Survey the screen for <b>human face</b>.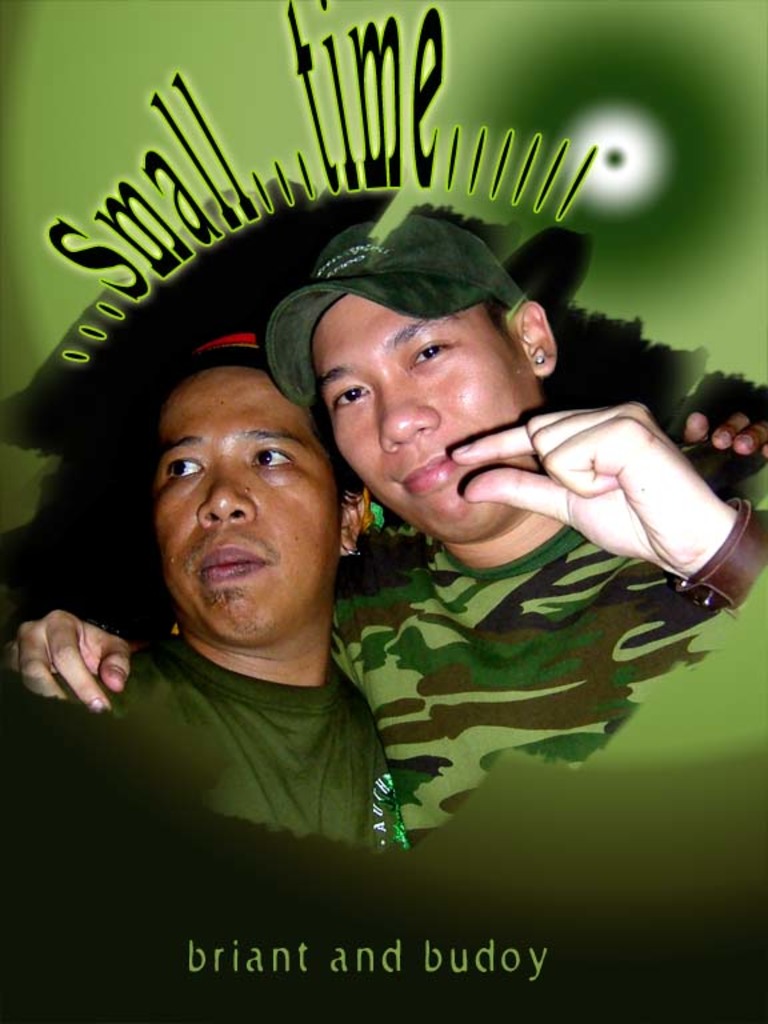
Survey found: <bbox>320, 288, 529, 544</bbox>.
